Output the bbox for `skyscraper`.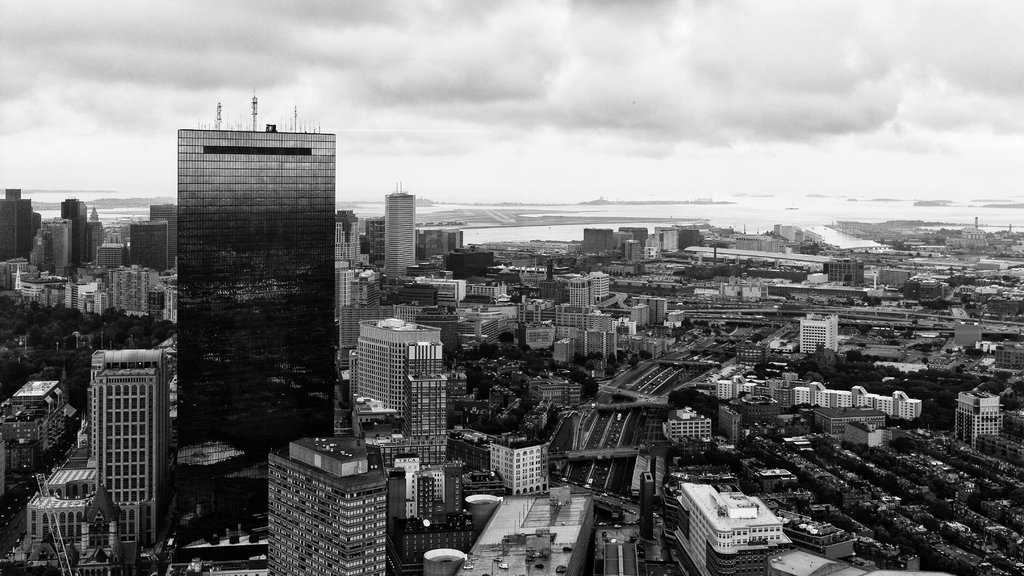
(left=830, top=259, right=867, bottom=298).
